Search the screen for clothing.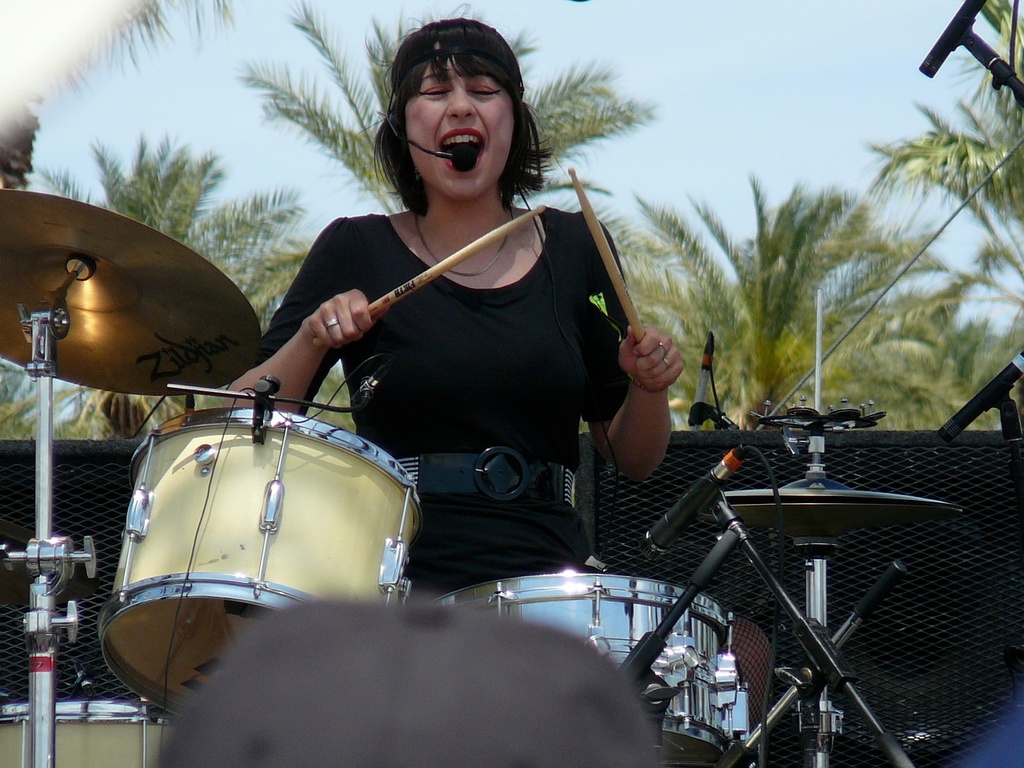
Found at [255,149,670,529].
